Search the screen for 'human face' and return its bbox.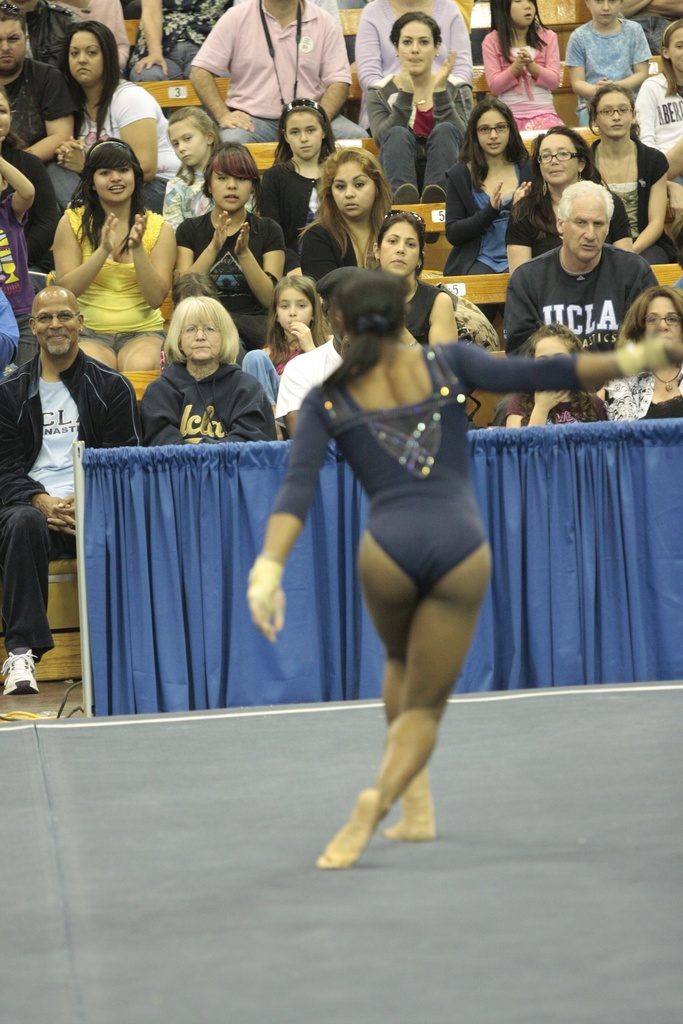
Found: [0, 22, 24, 72].
